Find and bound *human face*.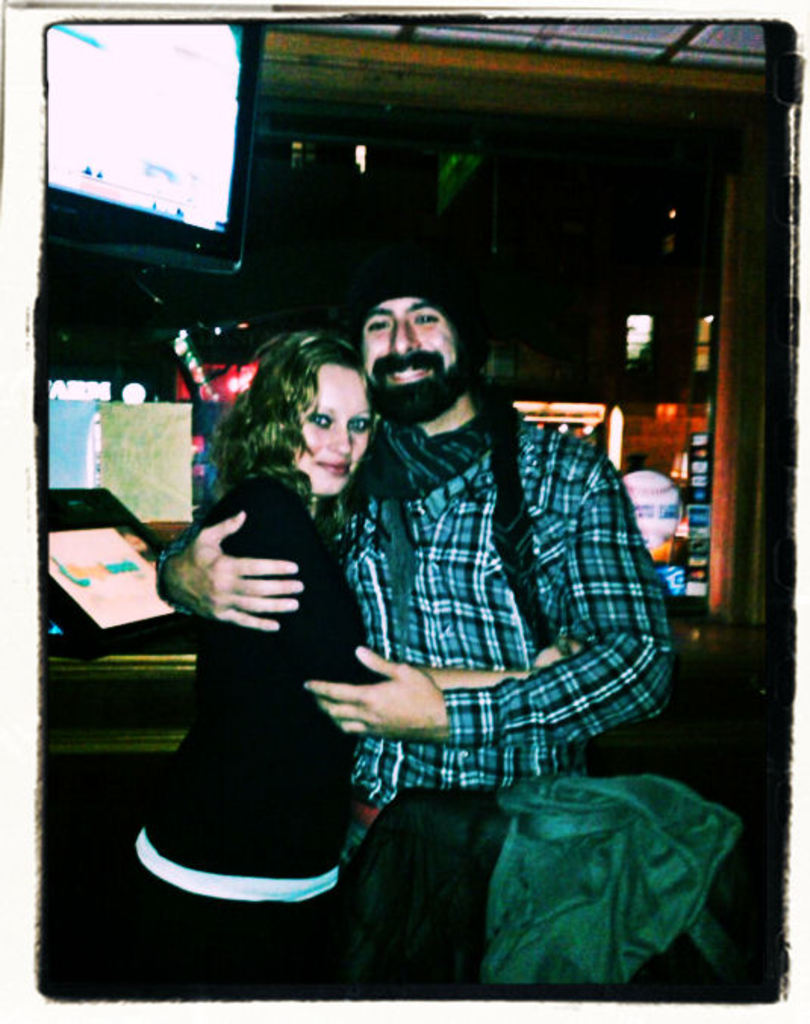
Bound: 368:297:457:417.
